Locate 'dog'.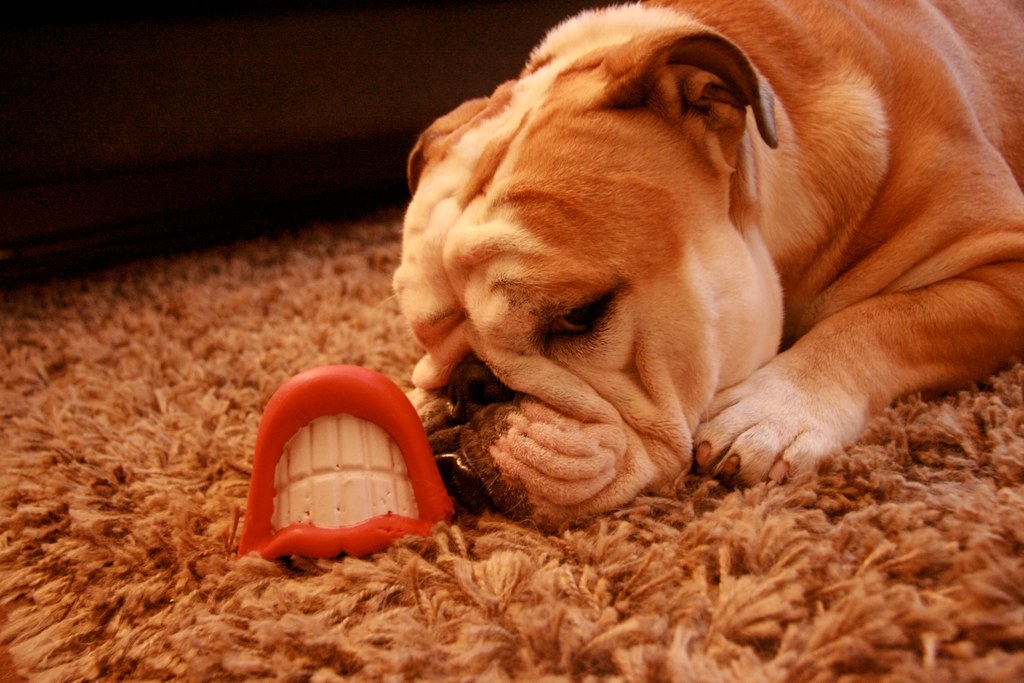
Bounding box: crop(383, 0, 1023, 537).
